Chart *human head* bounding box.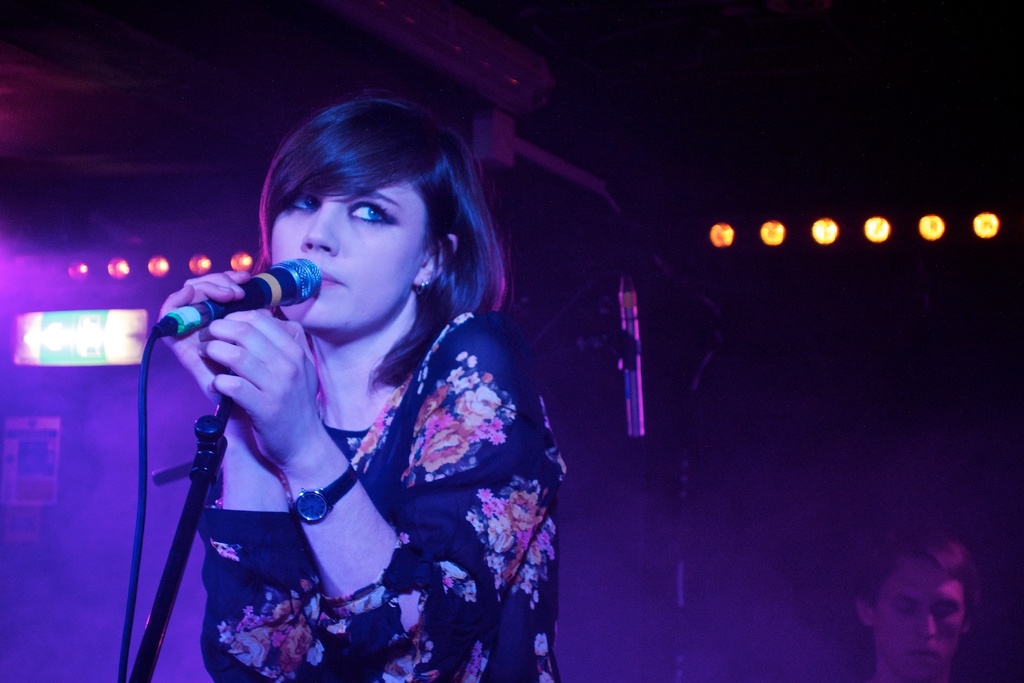
Charted: l=234, t=95, r=500, b=344.
